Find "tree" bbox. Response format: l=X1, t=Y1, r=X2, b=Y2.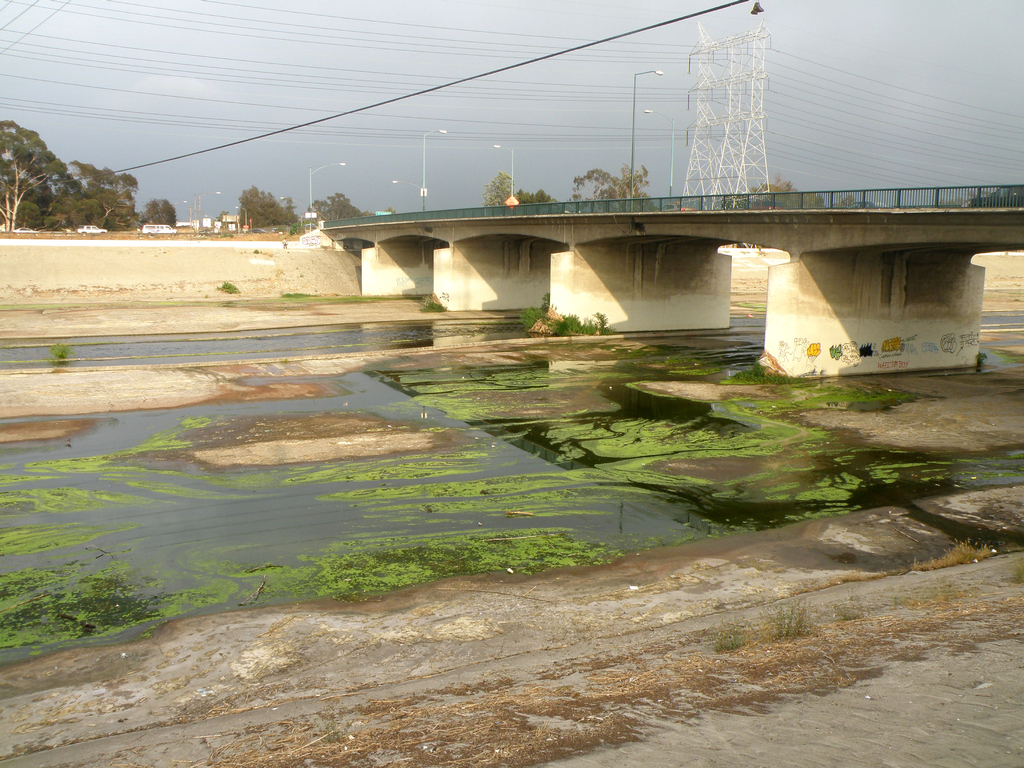
l=317, t=191, r=369, b=234.
